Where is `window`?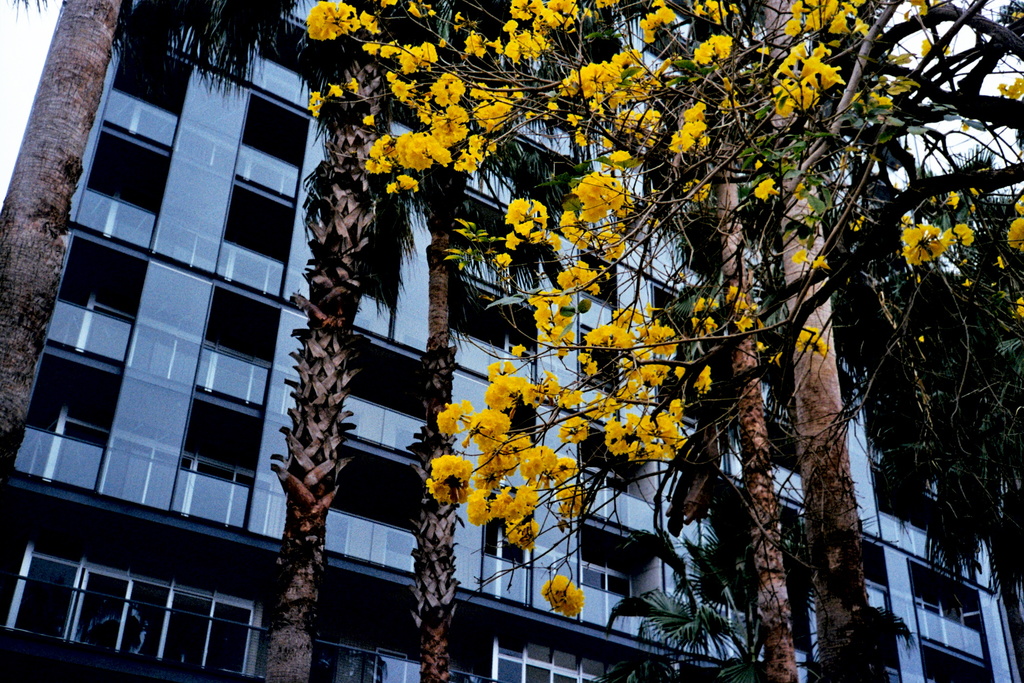
{"left": 56, "top": 233, "right": 150, "bottom": 324}.
